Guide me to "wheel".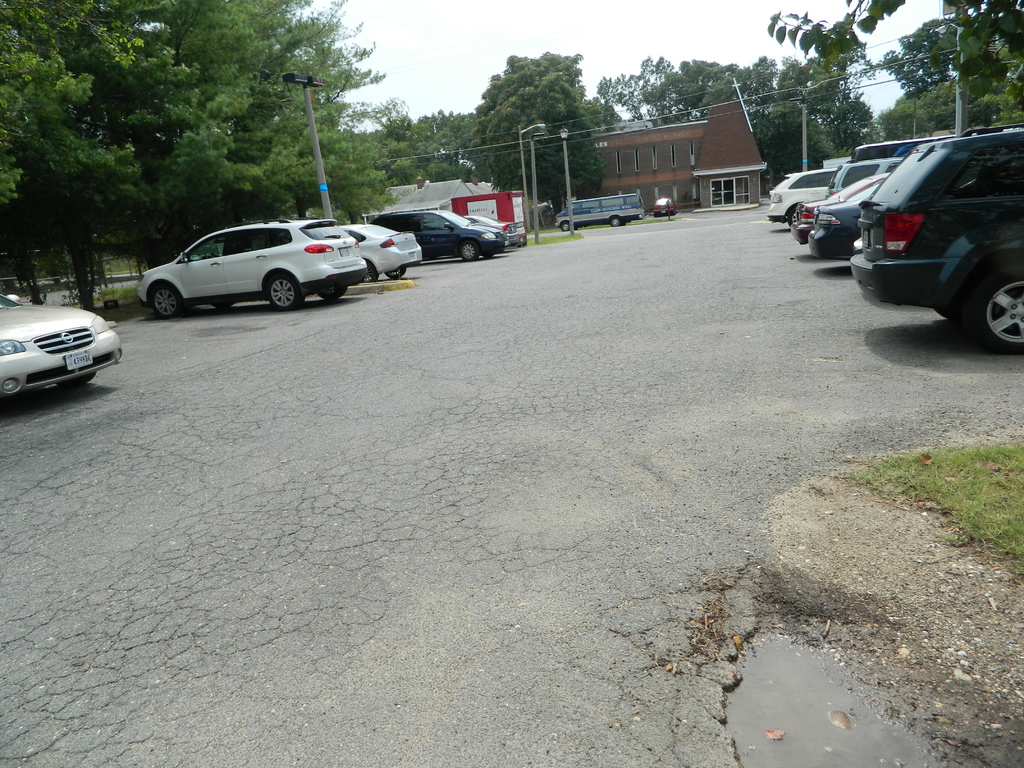
Guidance: crop(323, 291, 344, 300).
